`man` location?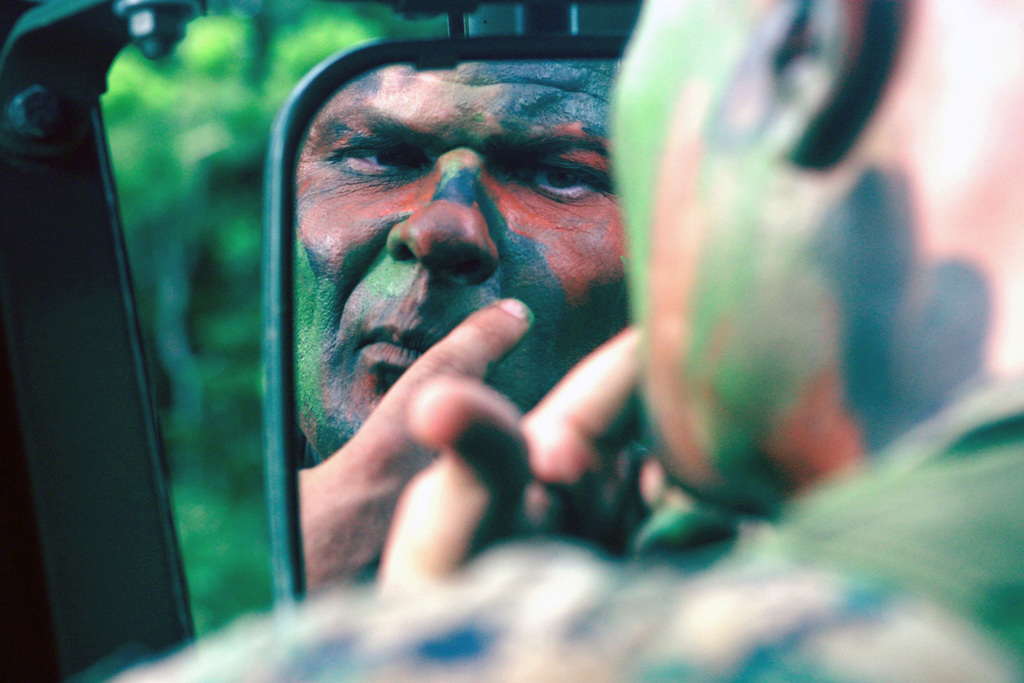
(left=292, top=70, right=706, bottom=586)
